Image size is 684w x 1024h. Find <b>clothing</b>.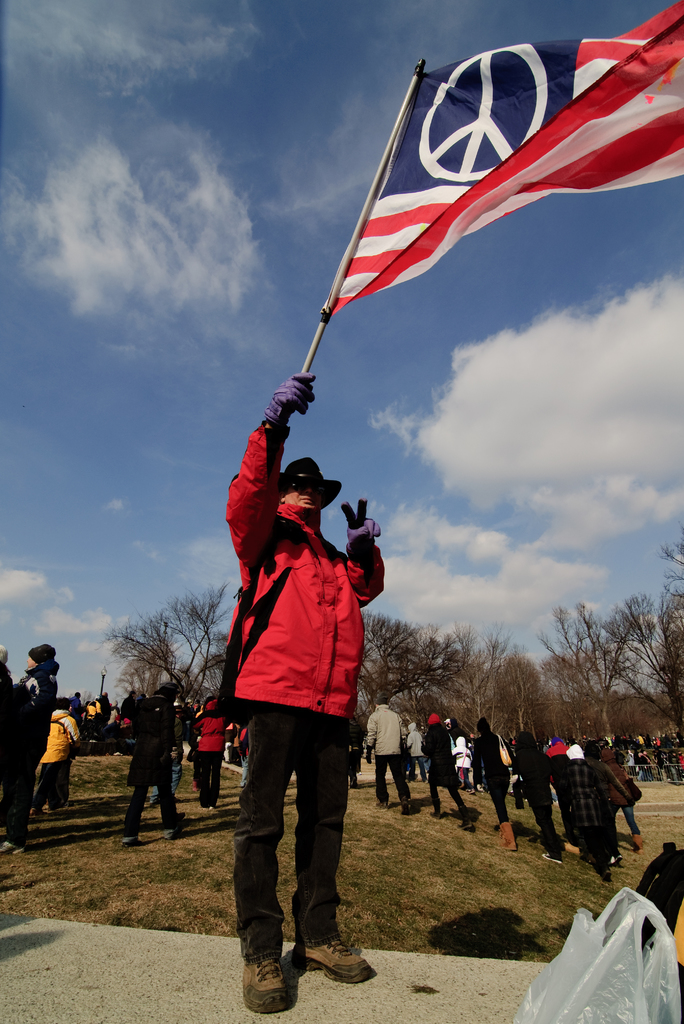
select_region(187, 703, 224, 801).
